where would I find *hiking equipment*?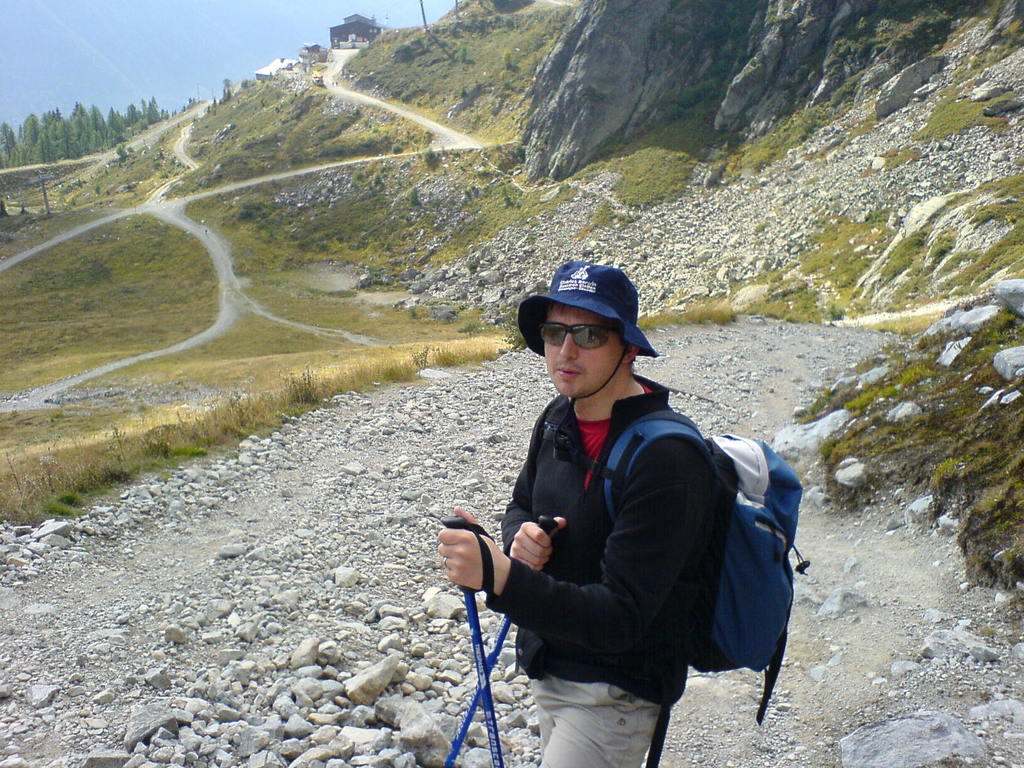
At 536,397,812,726.
